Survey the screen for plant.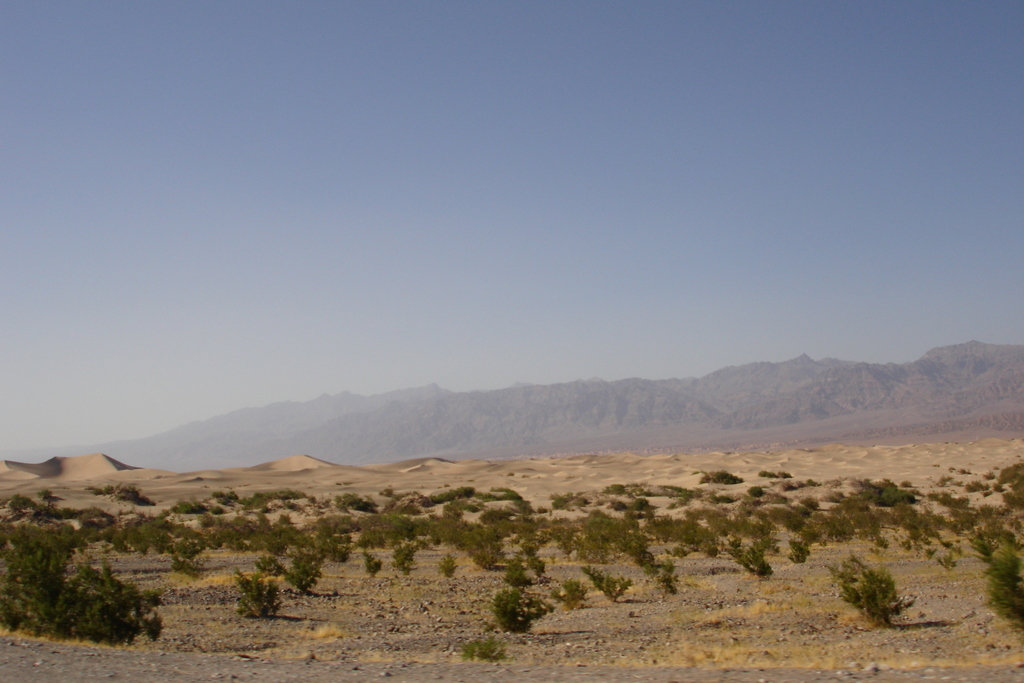
Survey found: rect(196, 475, 204, 483).
